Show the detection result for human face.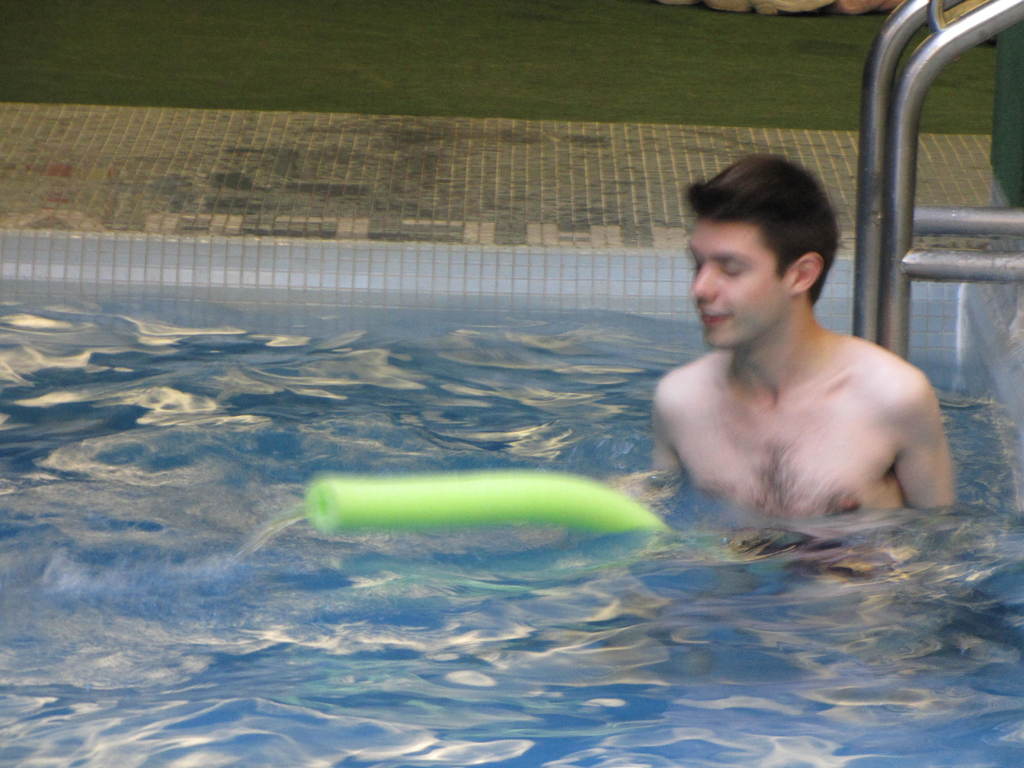
(left=689, top=223, right=791, bottom=349).
